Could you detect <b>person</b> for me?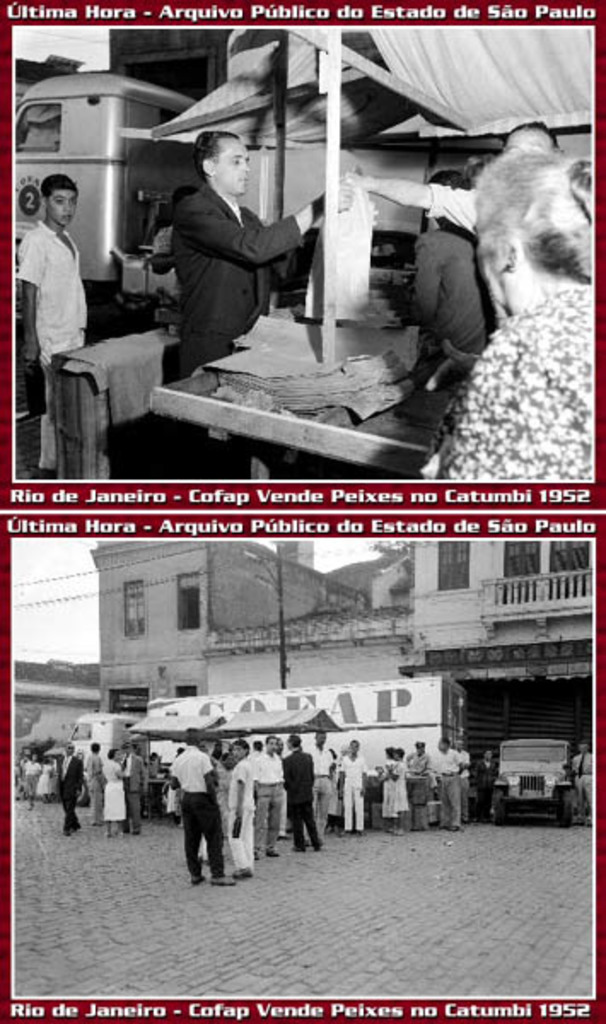
Detection result: x1=162, y1=724, x2=237, y2=886.
